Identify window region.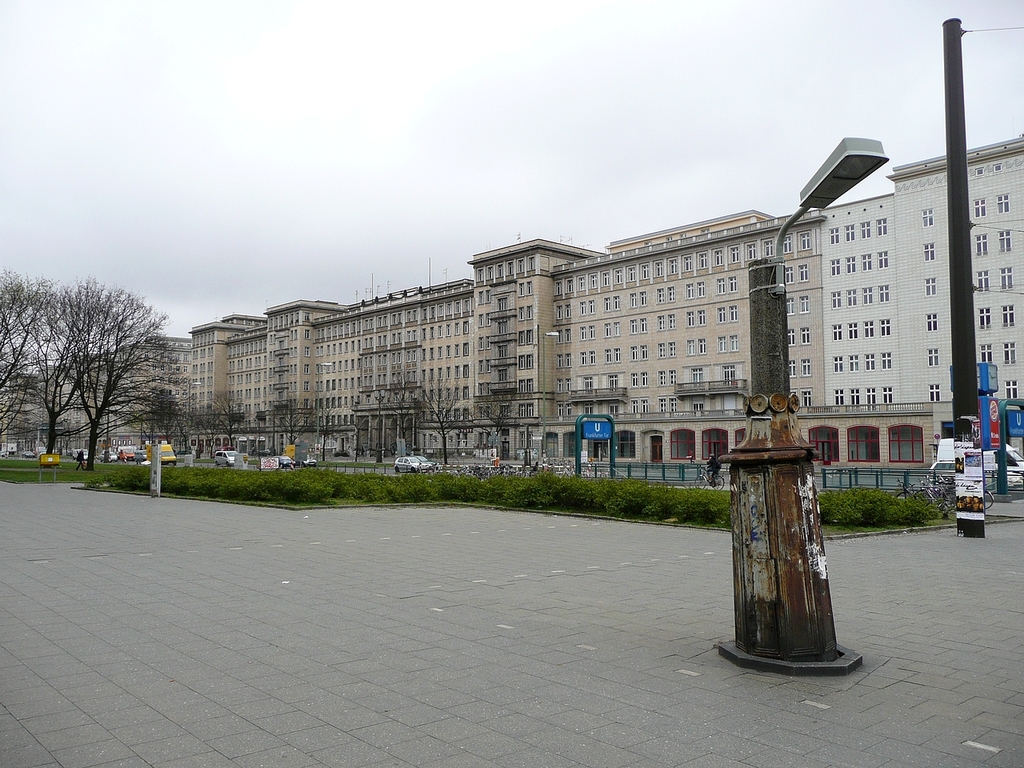
Region: (846,322,858,340).
